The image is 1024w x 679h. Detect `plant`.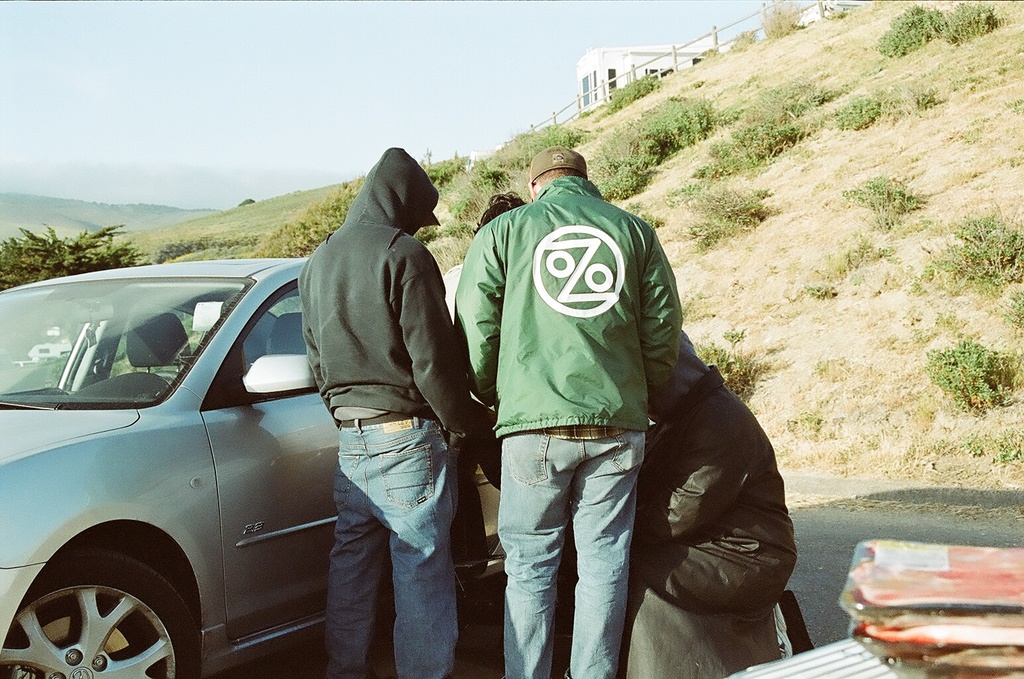
Detection: x1=694 y1=114 x2=801 y2=180.
